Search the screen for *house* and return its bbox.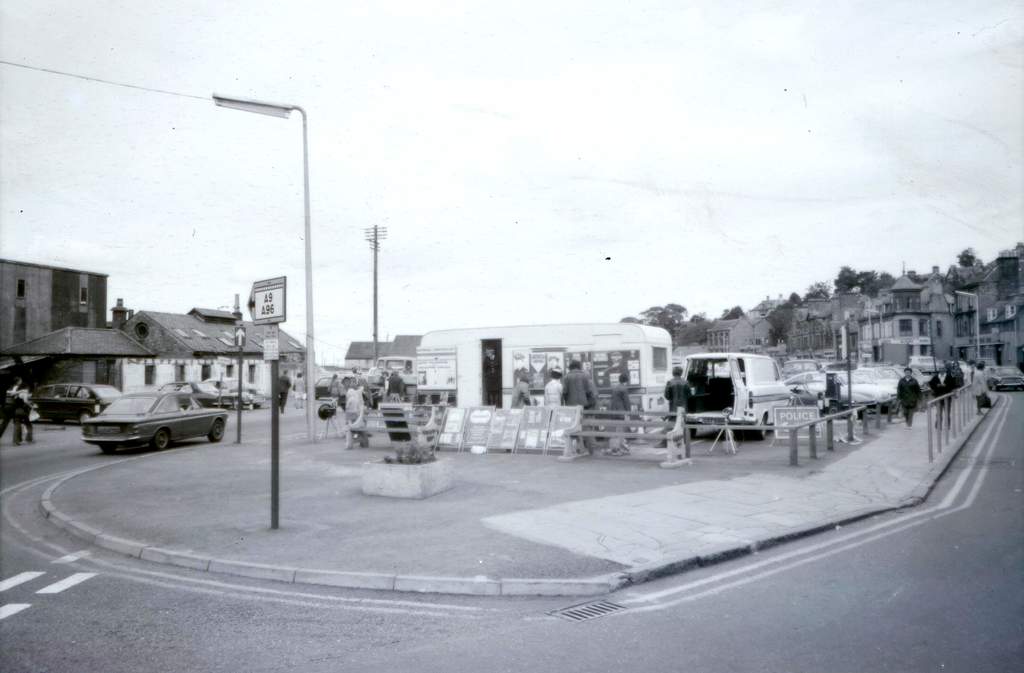
Found: rect(31, 326, 145, 411).
